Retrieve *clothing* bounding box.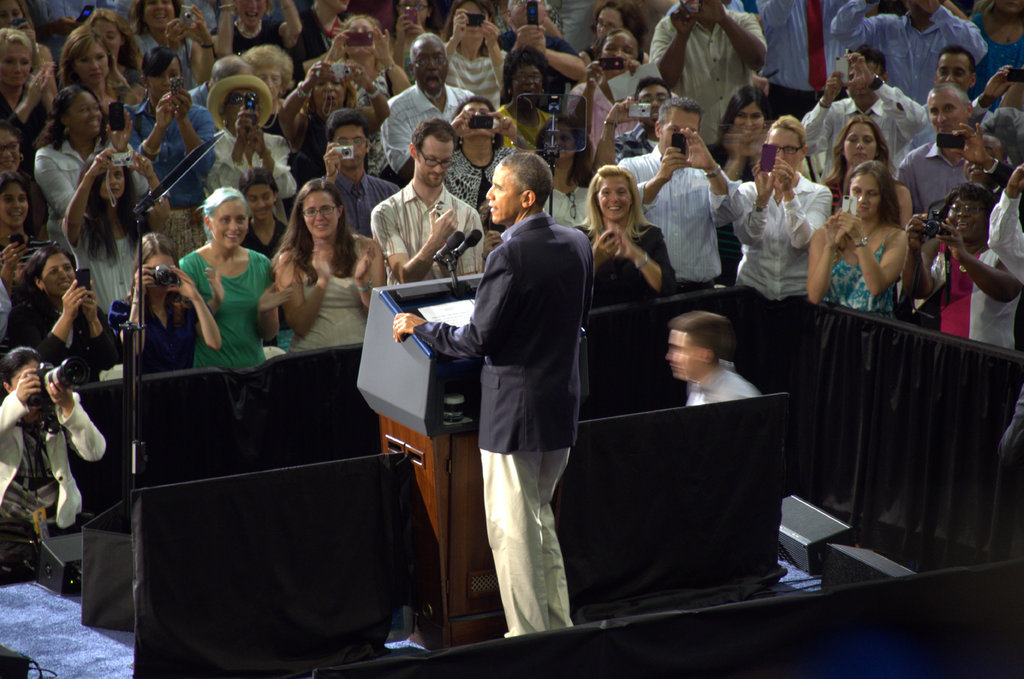
Bounding box: pyautogui.locateOnScreen(7, 268, 97, 375).
